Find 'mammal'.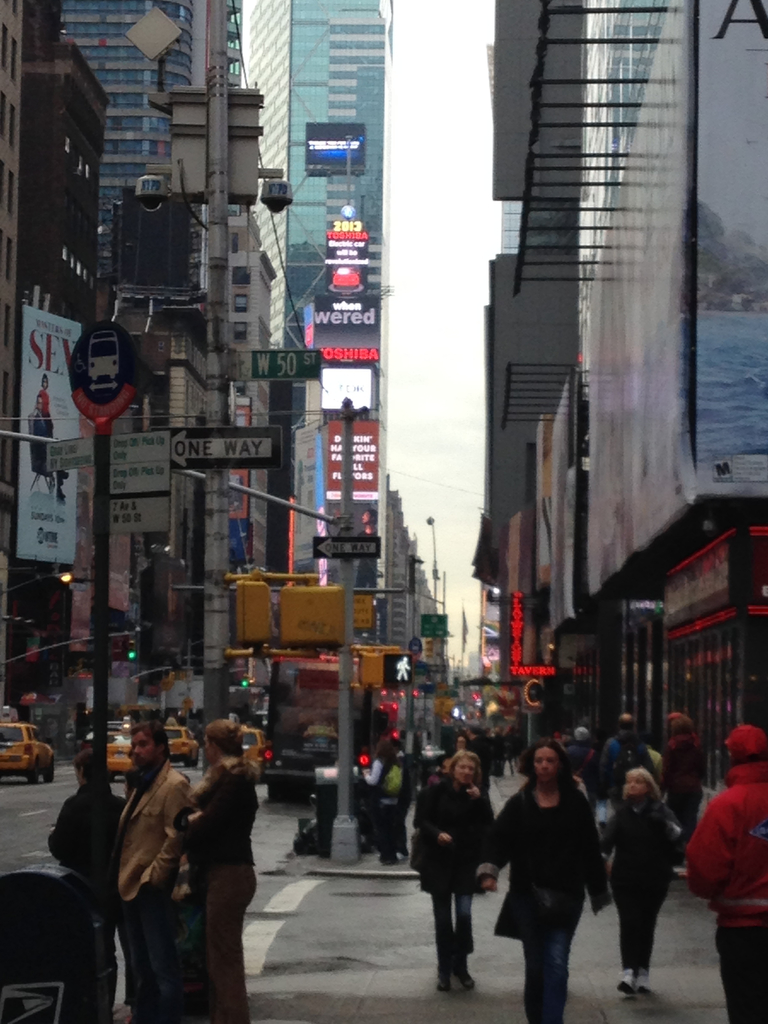
(x1=492, y1=735, x2=618, y2=1023).
